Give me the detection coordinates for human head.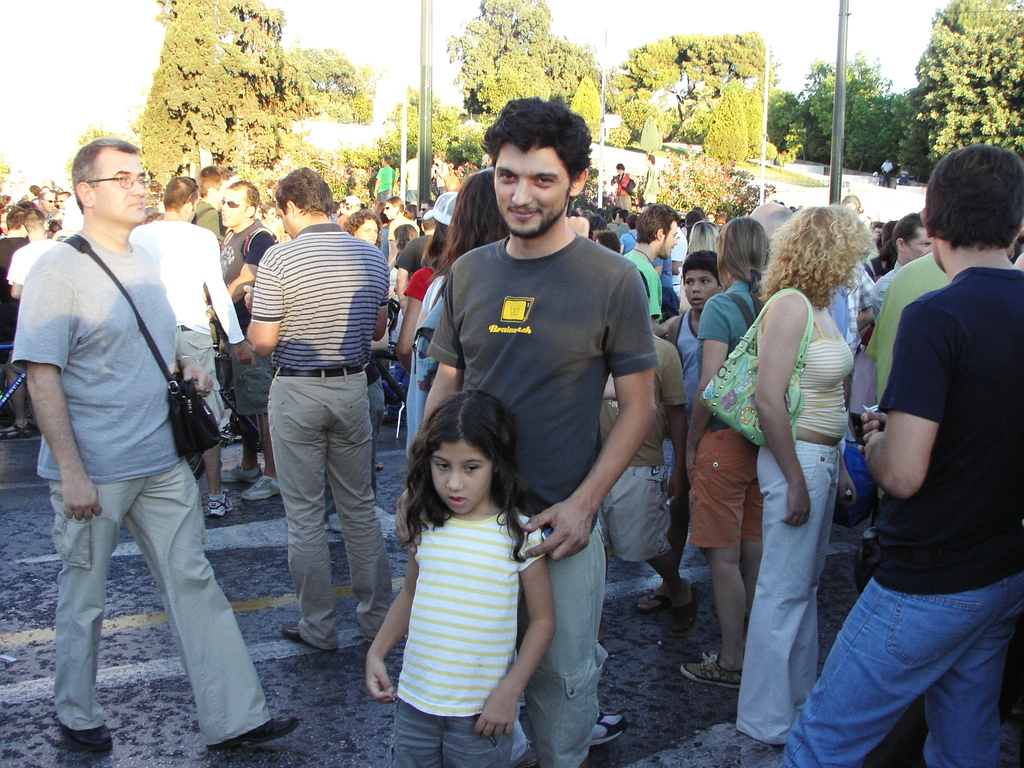
(left=747, top=201, right=793, bottom=241).
